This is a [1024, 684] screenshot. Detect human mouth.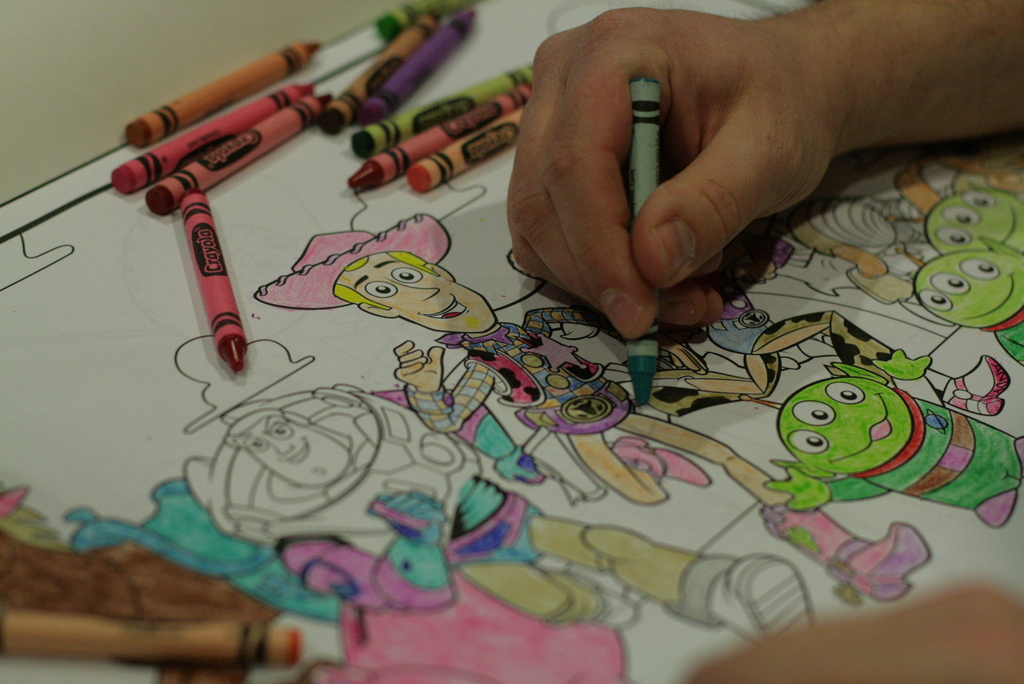
x1=428, y1=294, x2=467, y2=320.
